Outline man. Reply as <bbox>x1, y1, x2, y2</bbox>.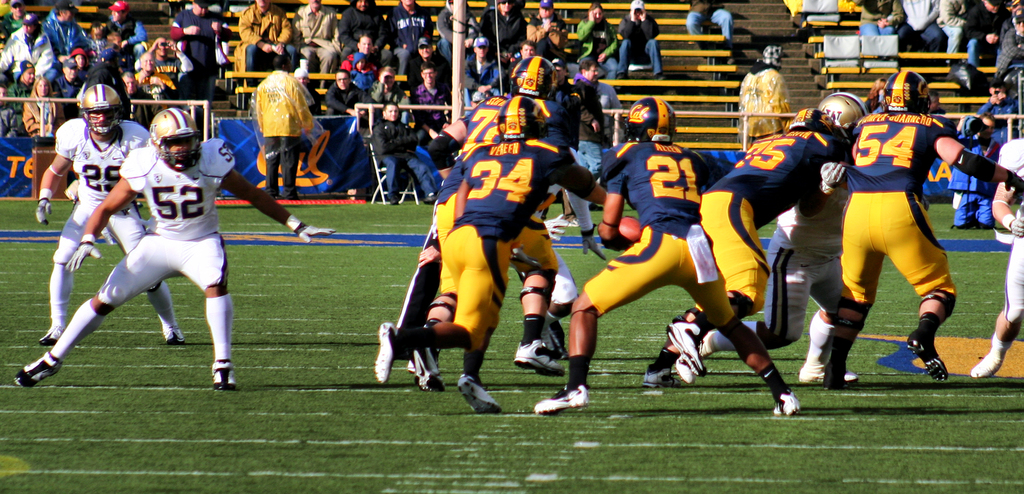
<bbox>251, 54, 312, 201</bbox>.
